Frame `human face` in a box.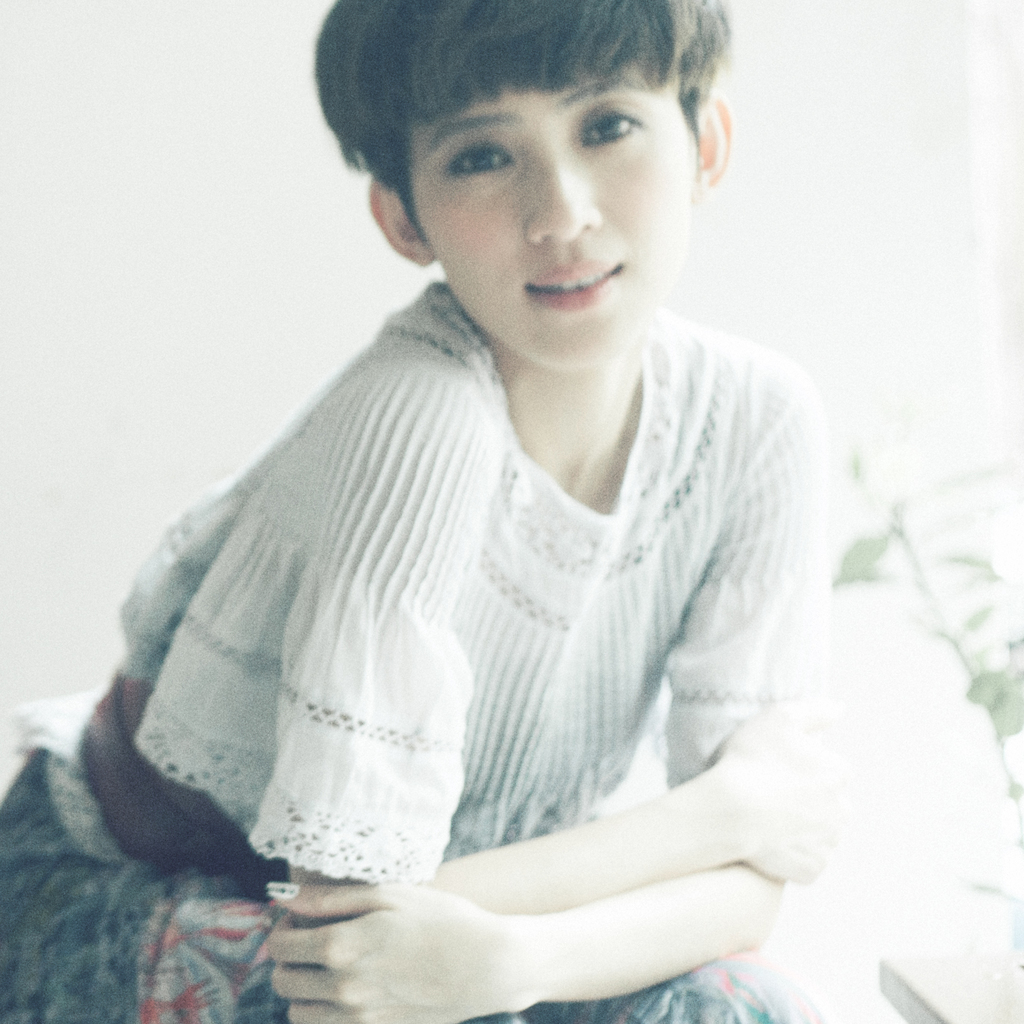
(404, 84, 704, 371).
